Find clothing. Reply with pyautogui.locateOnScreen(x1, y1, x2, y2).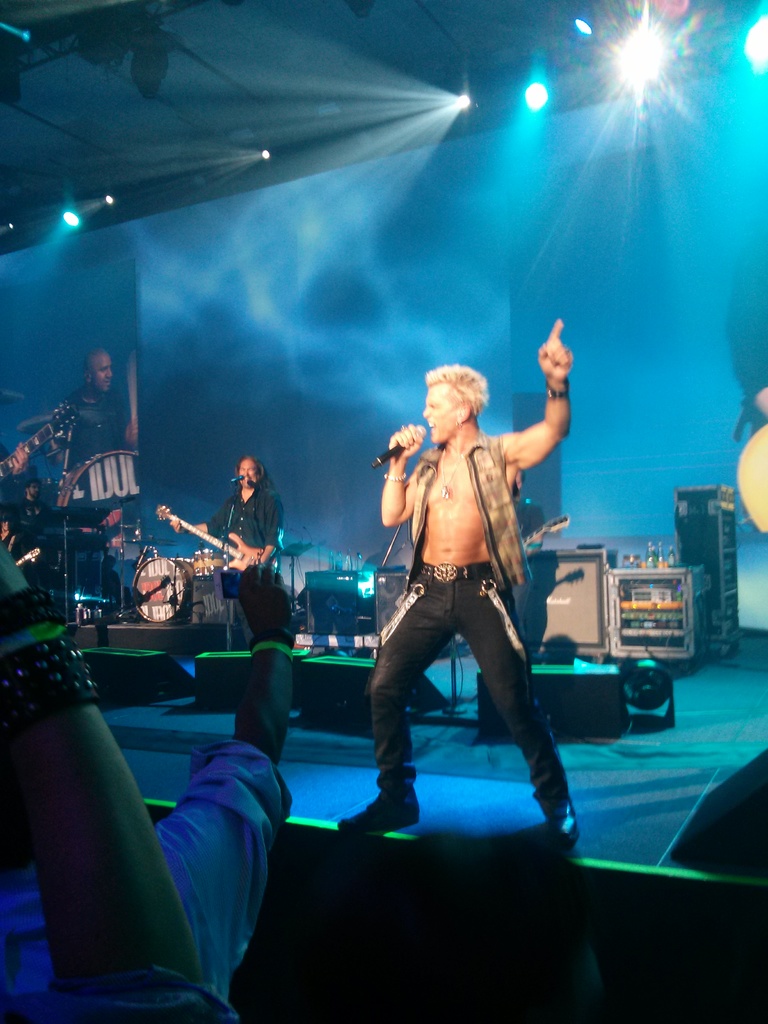
pyautogui.locateOnScreen(212, 490, 285, 648).
